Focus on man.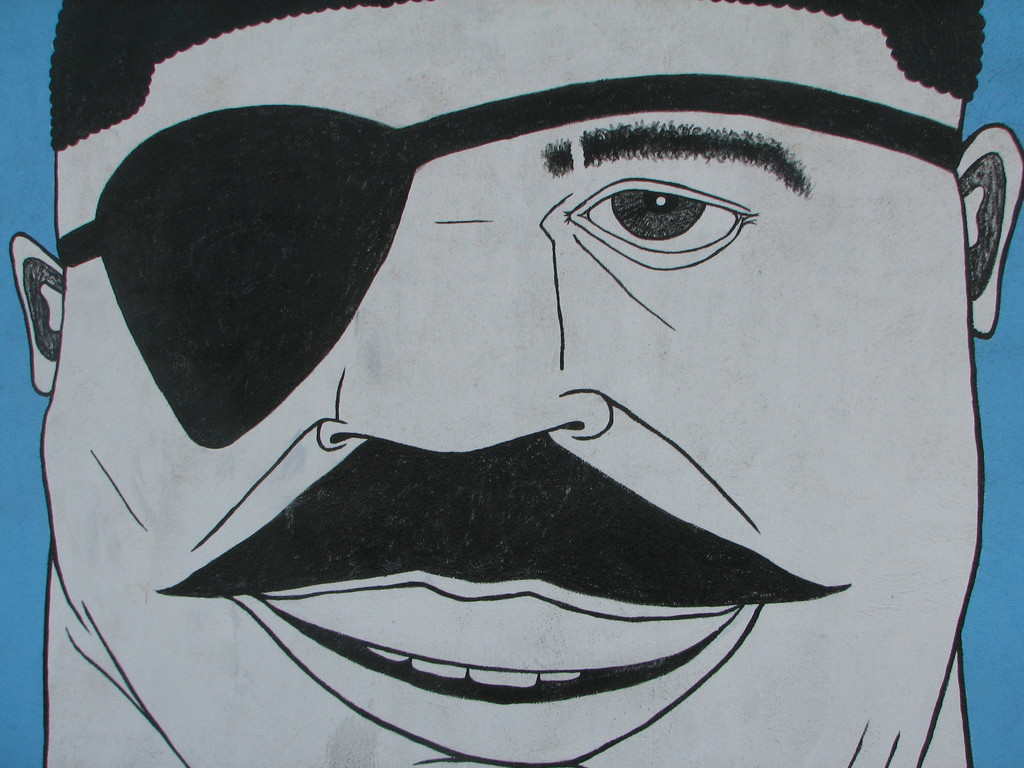
Focused at {"x1": 11, "y1": 0, "x2": 1023, "y2": 767}.
